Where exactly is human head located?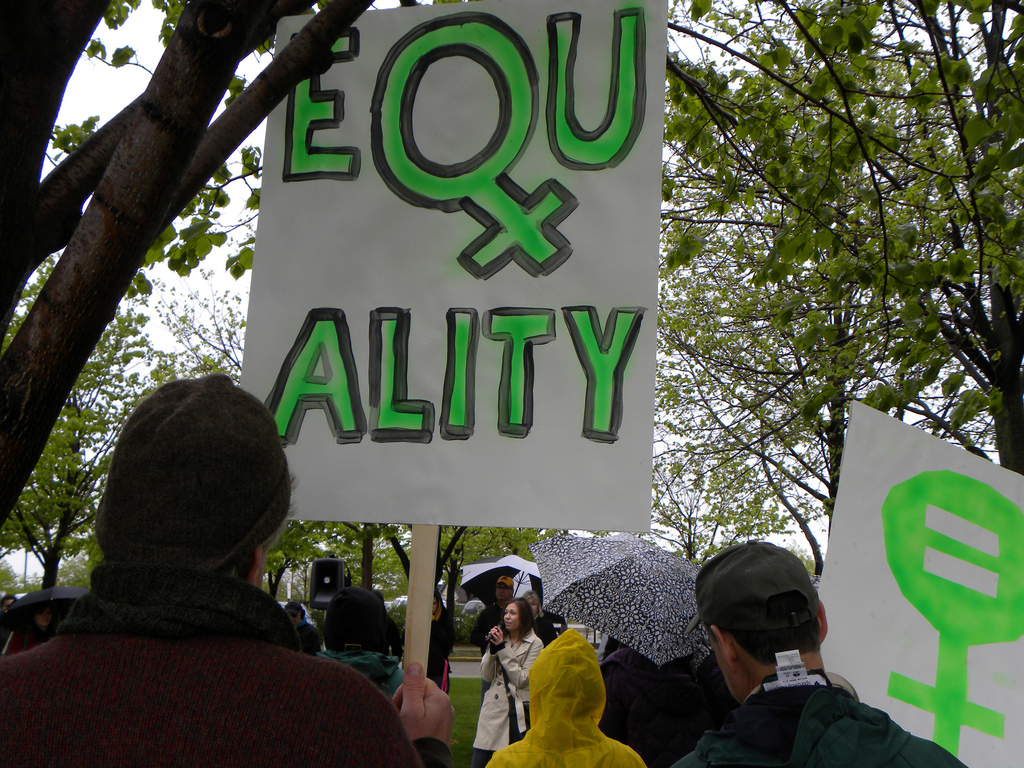
Its bounding box is pyautogui.locateOnScreen(0, 590, 19, 620).
